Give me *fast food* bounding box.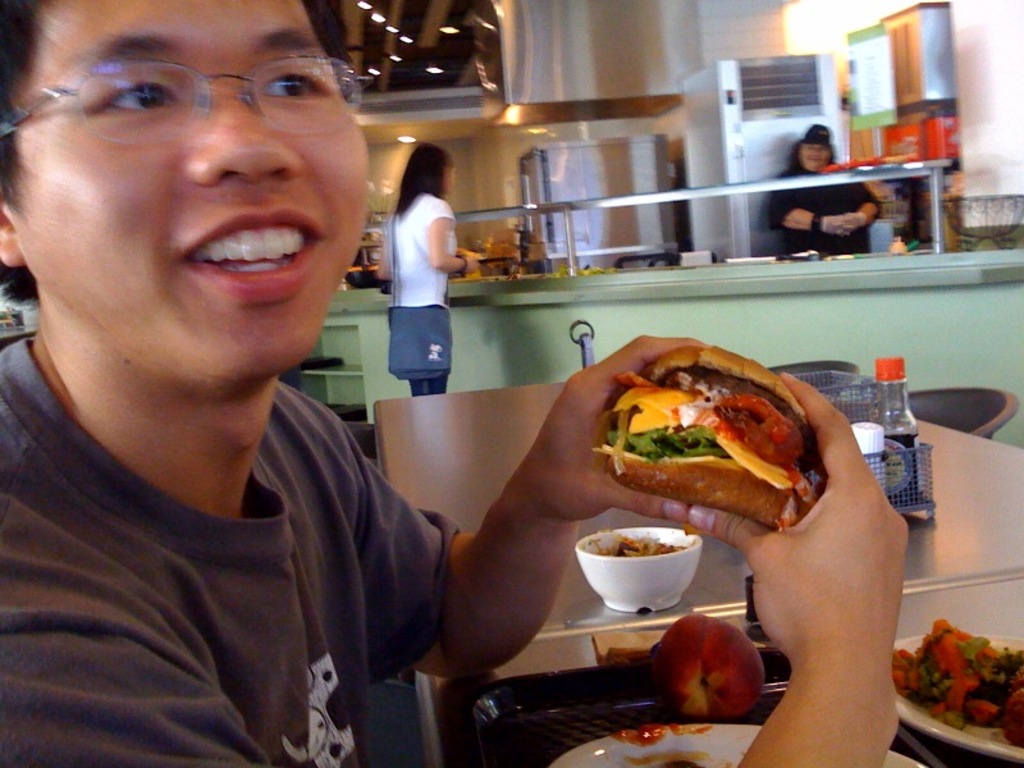
(585, 346, 832, 521).
